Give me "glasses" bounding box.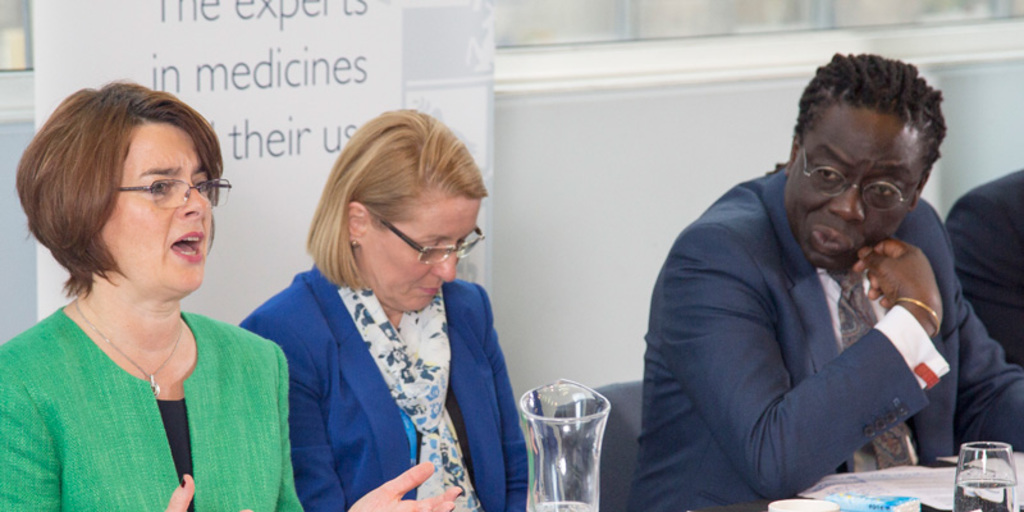
left=801, top=145, right=911, bottom=212.
